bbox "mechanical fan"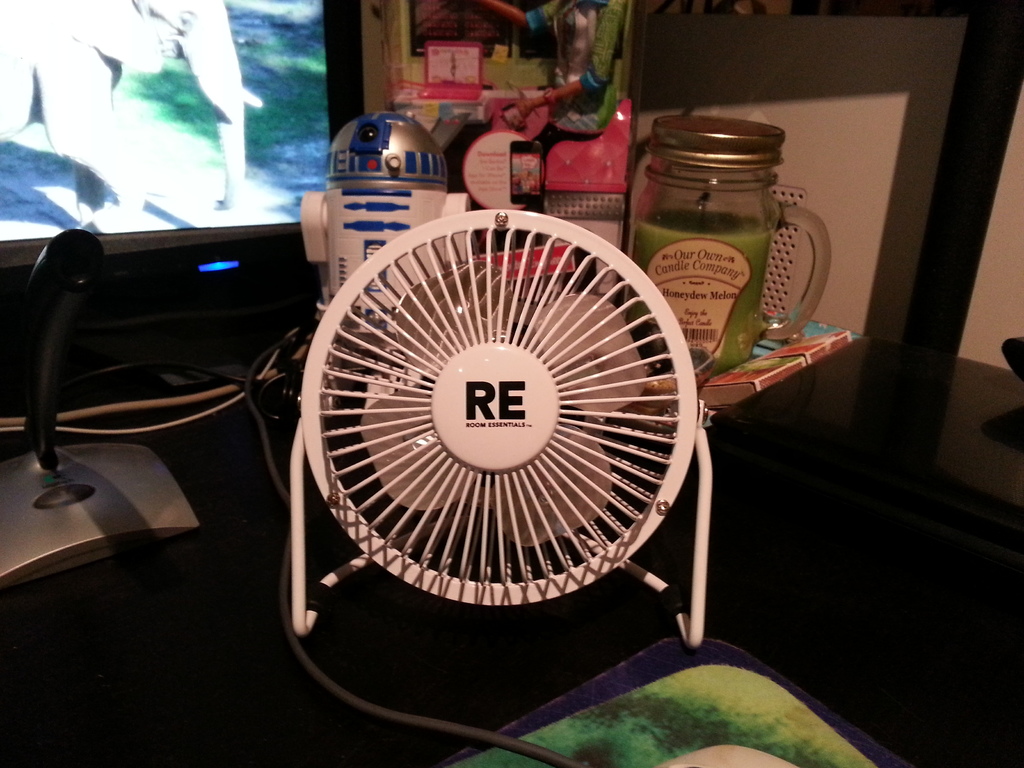
<box>279,205,716,767</box>
